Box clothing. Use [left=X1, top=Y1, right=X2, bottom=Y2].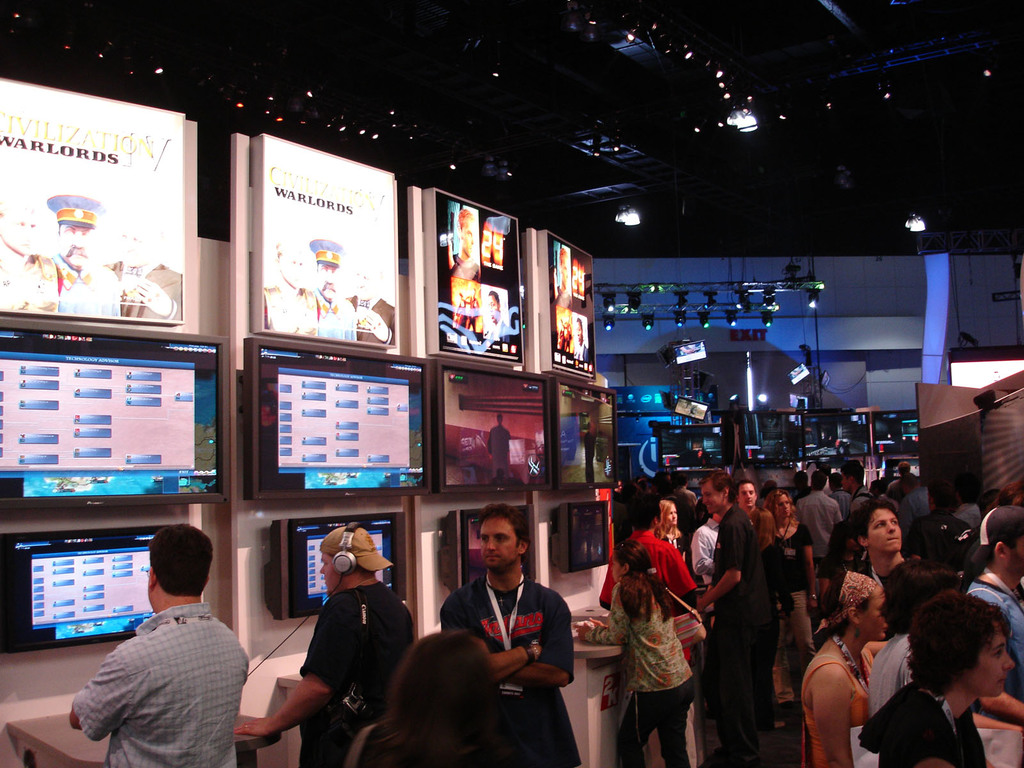
[left=262, top=276, right=317, bottom=333].
